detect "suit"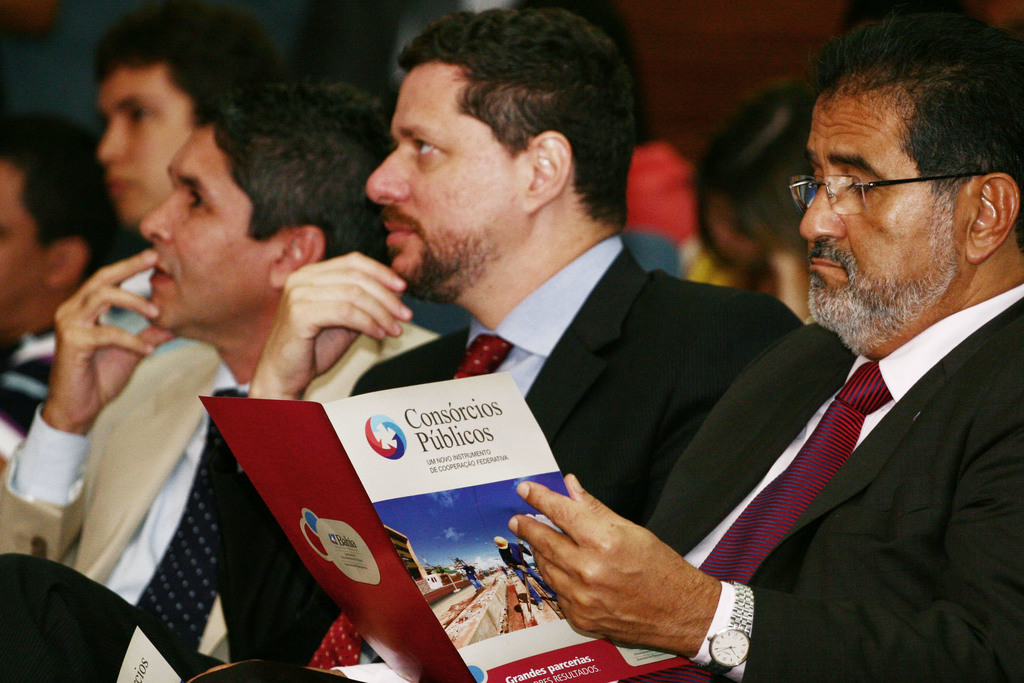
0:320:440:664
